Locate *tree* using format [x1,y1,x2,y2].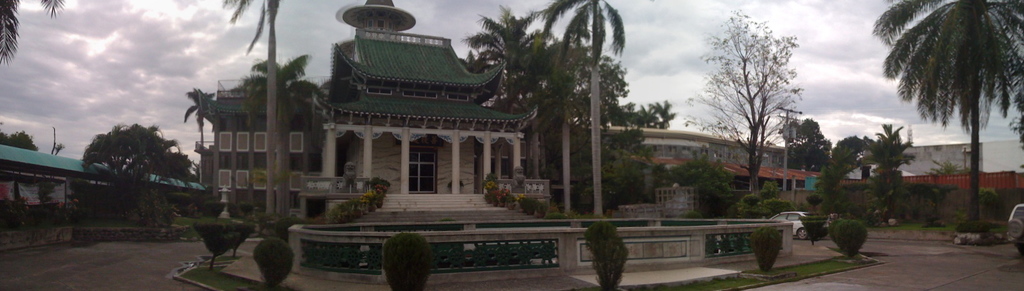
[653,97,675,125].
